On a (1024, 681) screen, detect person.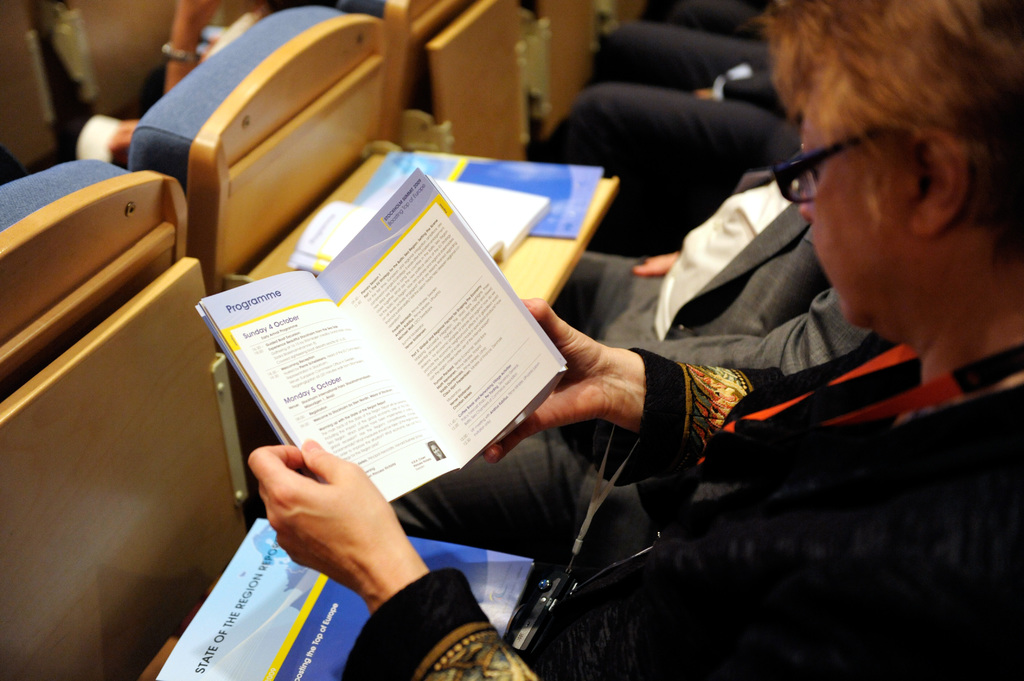
{"left": 242, "top": 0, "right": 1023, "bottom": 680}.
